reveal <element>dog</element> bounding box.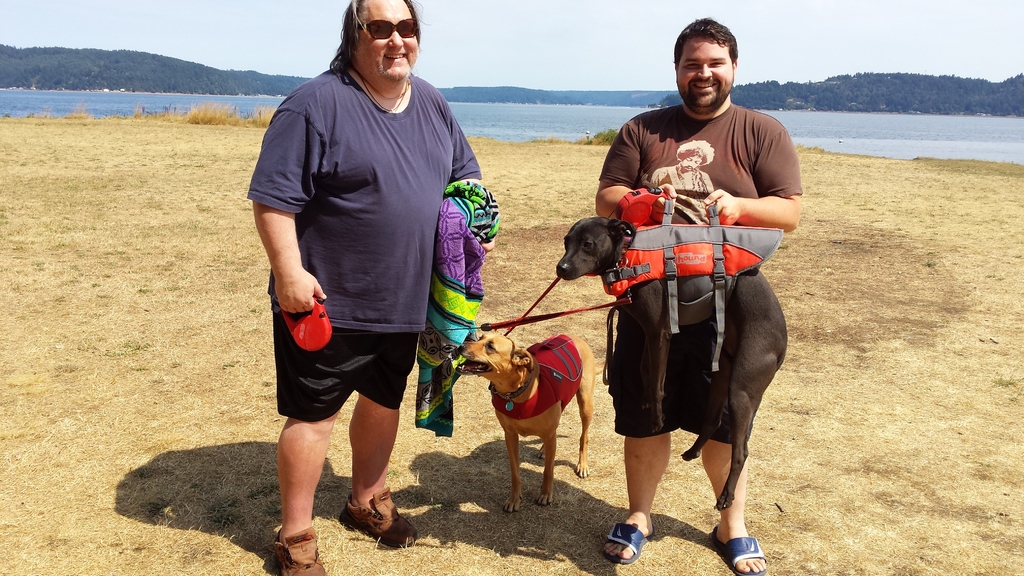
Revealed: (456, 331, 600, 511).
